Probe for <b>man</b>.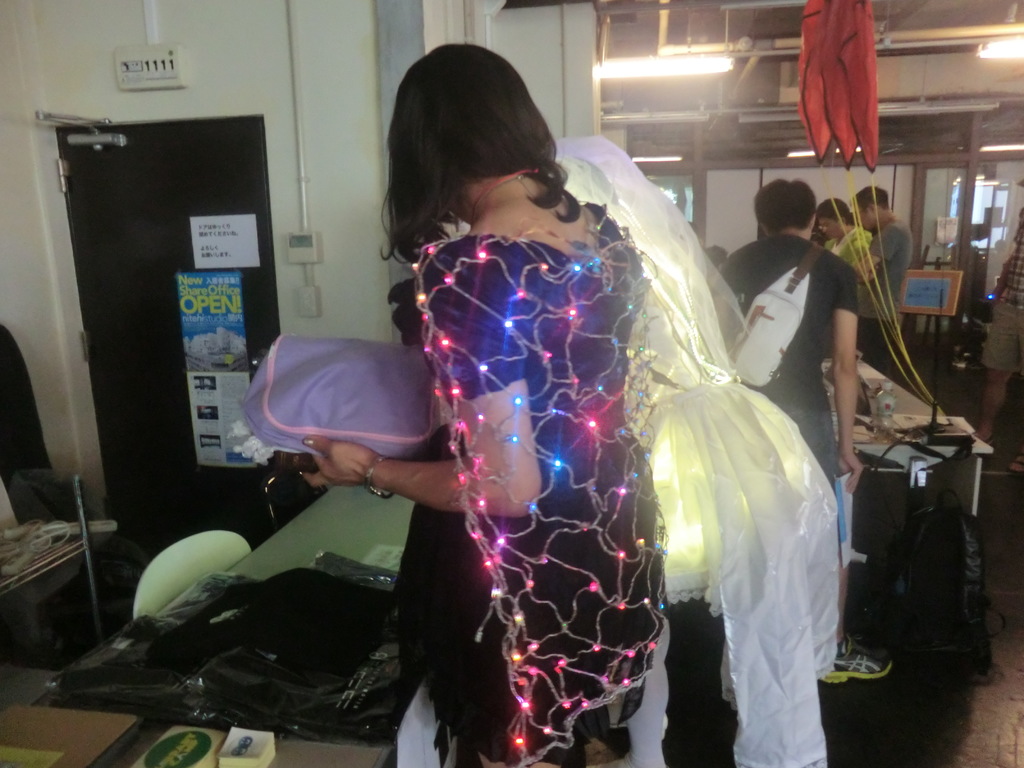
Probe result: x1=717 y1=166 x2=904 y2=682.
